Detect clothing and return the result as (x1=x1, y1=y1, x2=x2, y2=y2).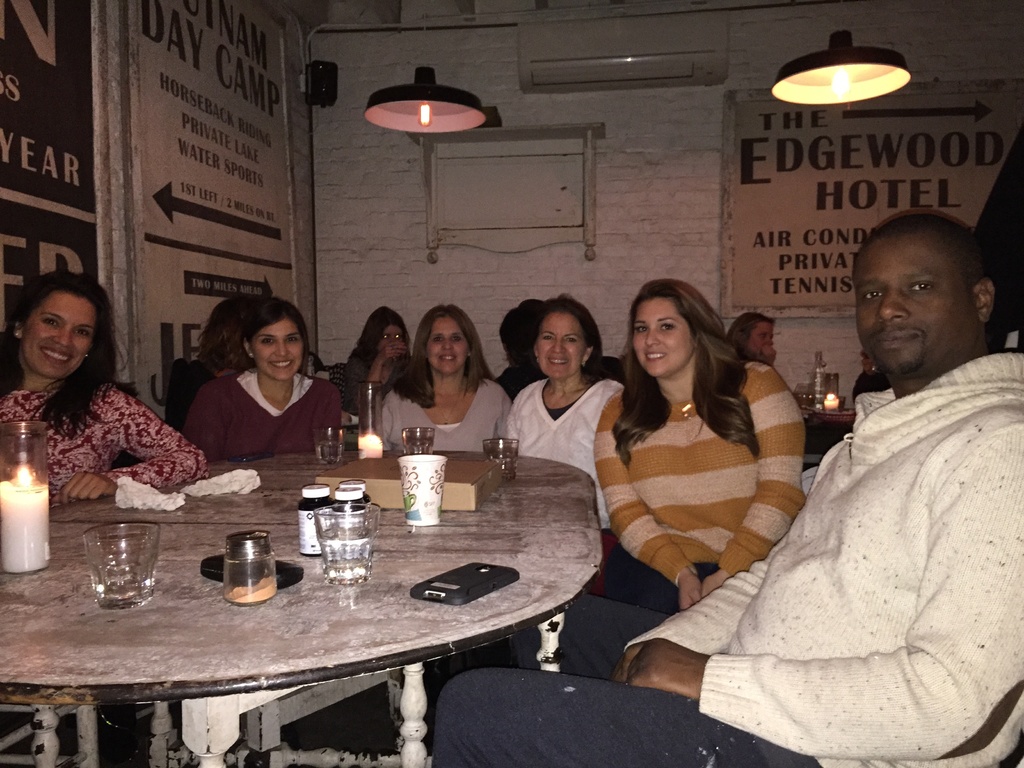
(x1=338, y1=362, x2=356, y2=424).
